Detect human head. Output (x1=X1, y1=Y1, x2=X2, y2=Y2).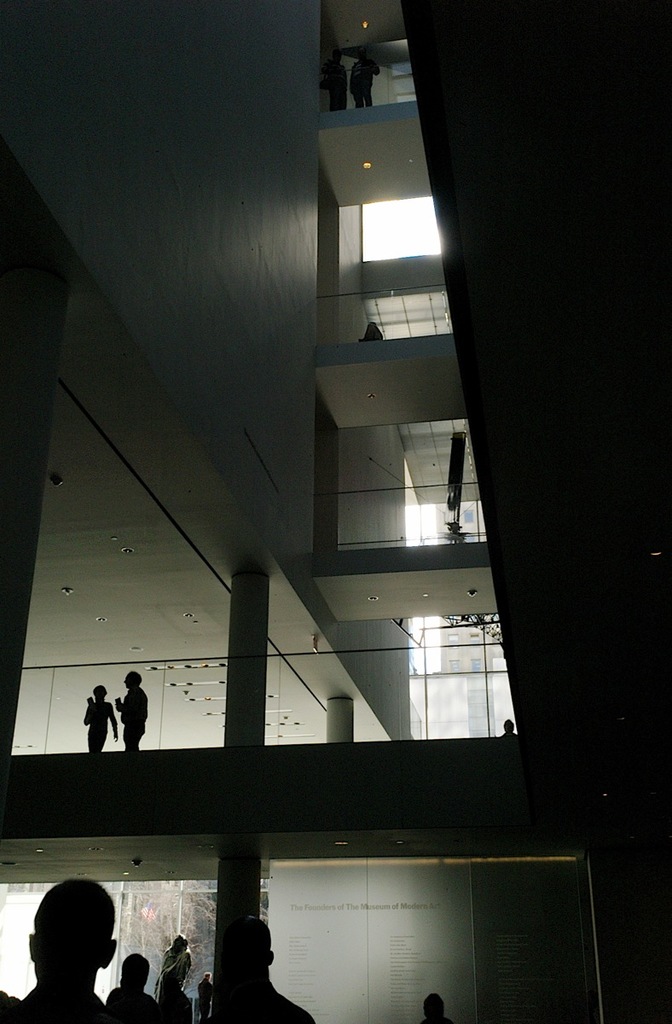
(x1=424, y1=995, x2=443, y2=1023).
